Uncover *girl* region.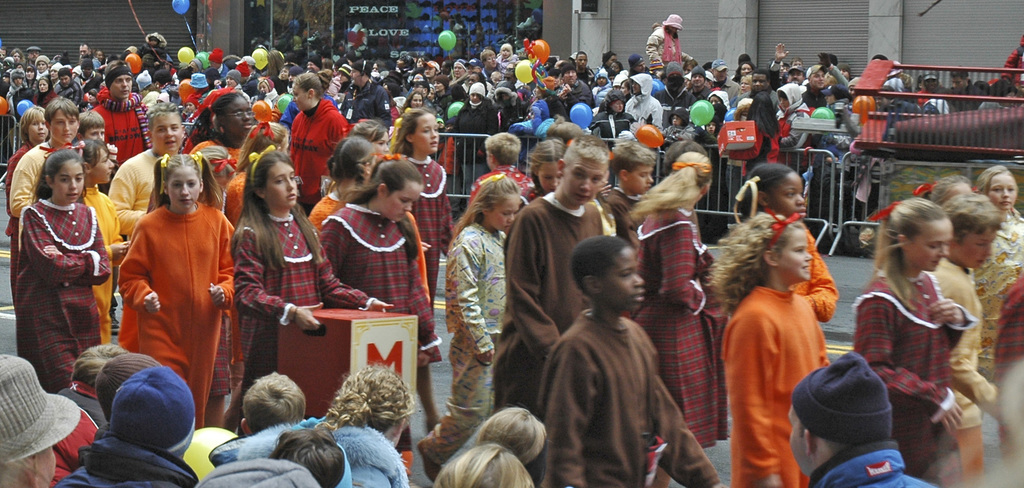
Uncovered: bbox=(132, 151, 236, 431).
